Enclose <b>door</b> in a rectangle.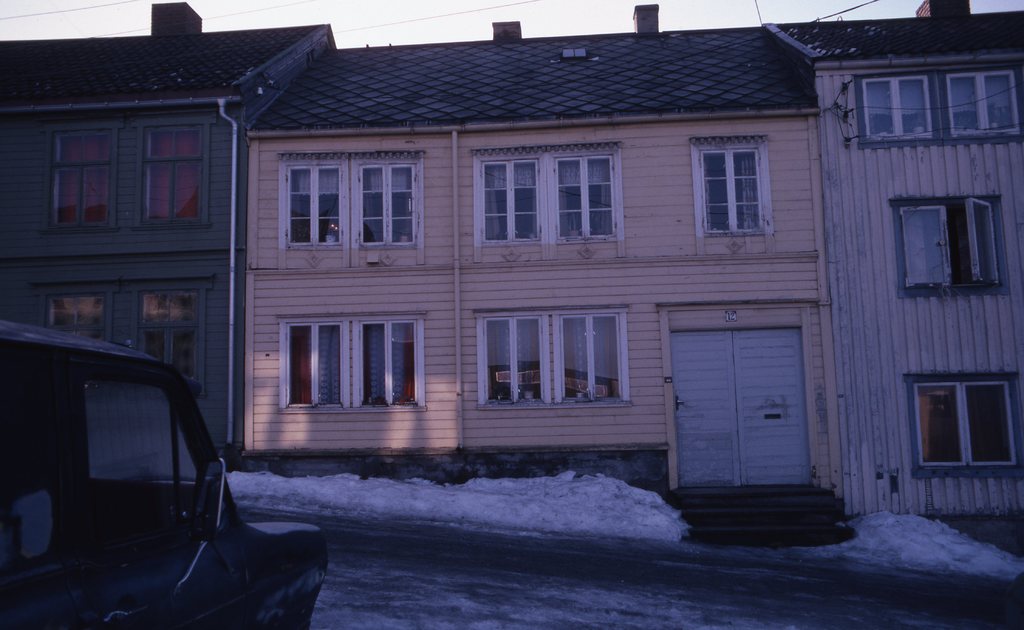
locate(669, 324, 808, 488).
